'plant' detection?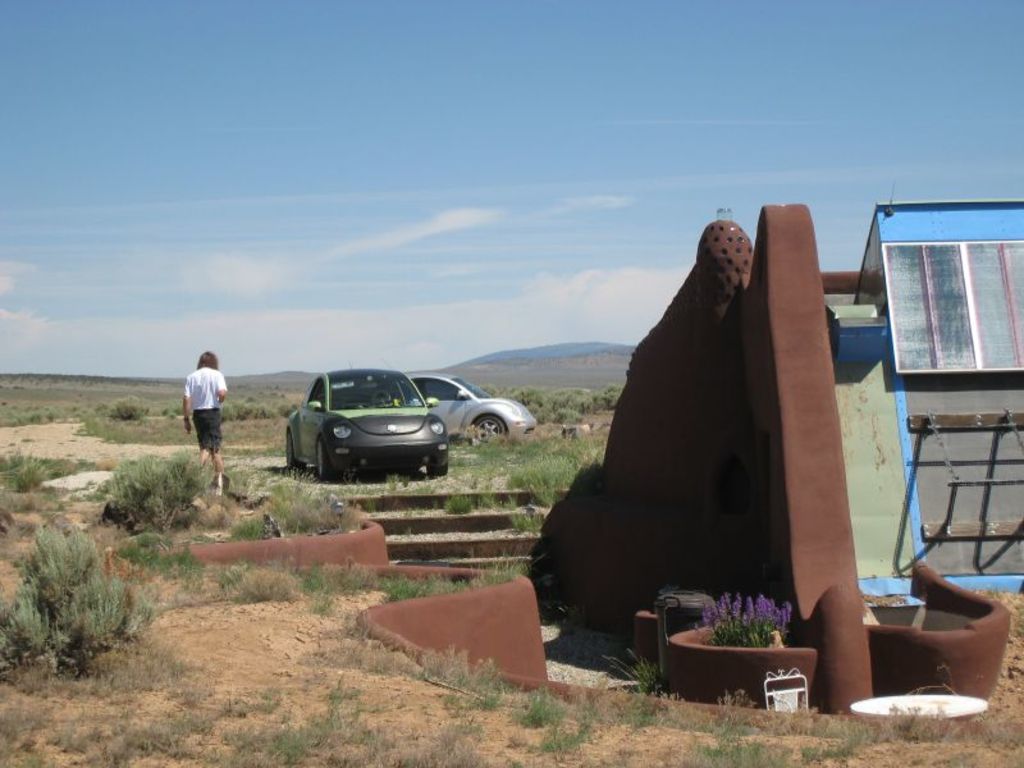
region(339, 558, 383, 603)
